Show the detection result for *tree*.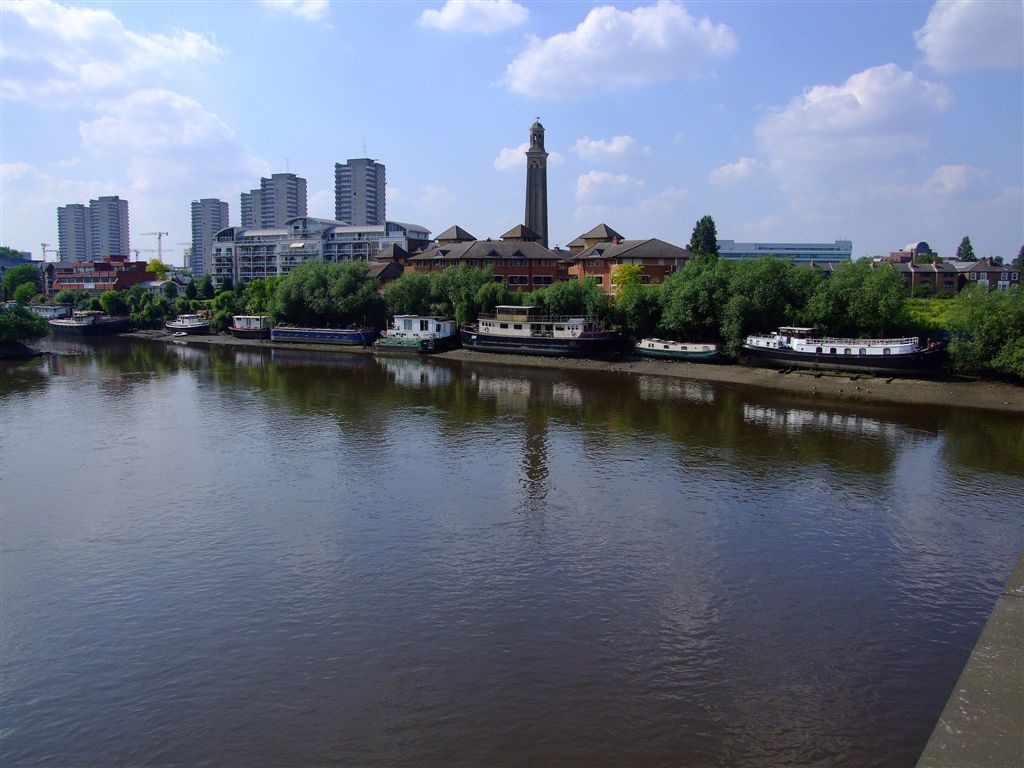
bbox=(526, 278, 584, 319).
